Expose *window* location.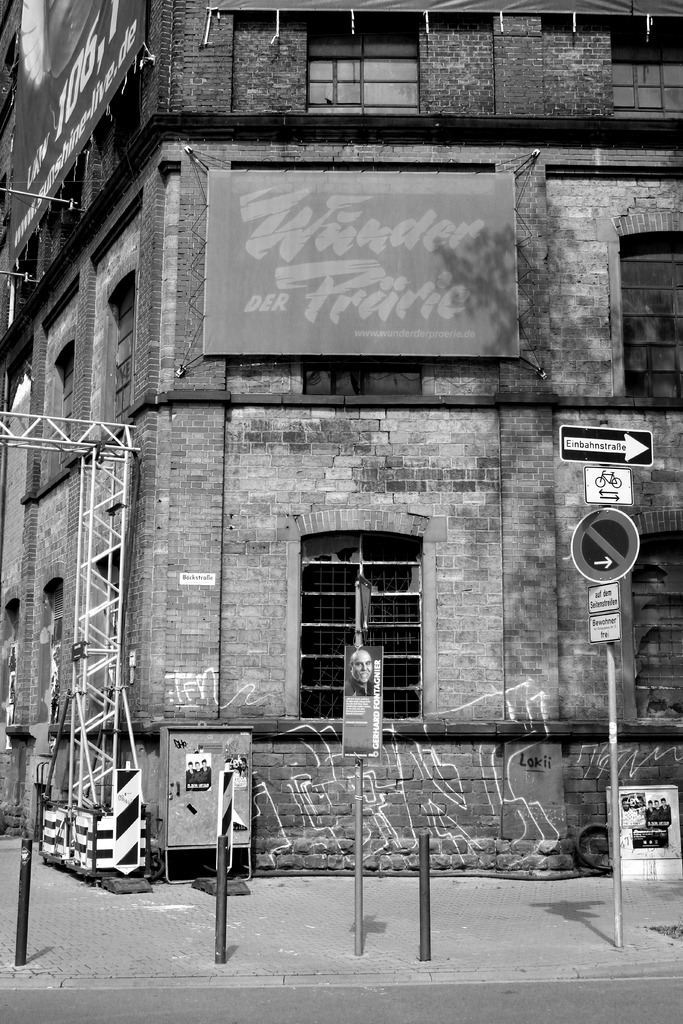
Exposed at crop(625, 232, 682, 392).
